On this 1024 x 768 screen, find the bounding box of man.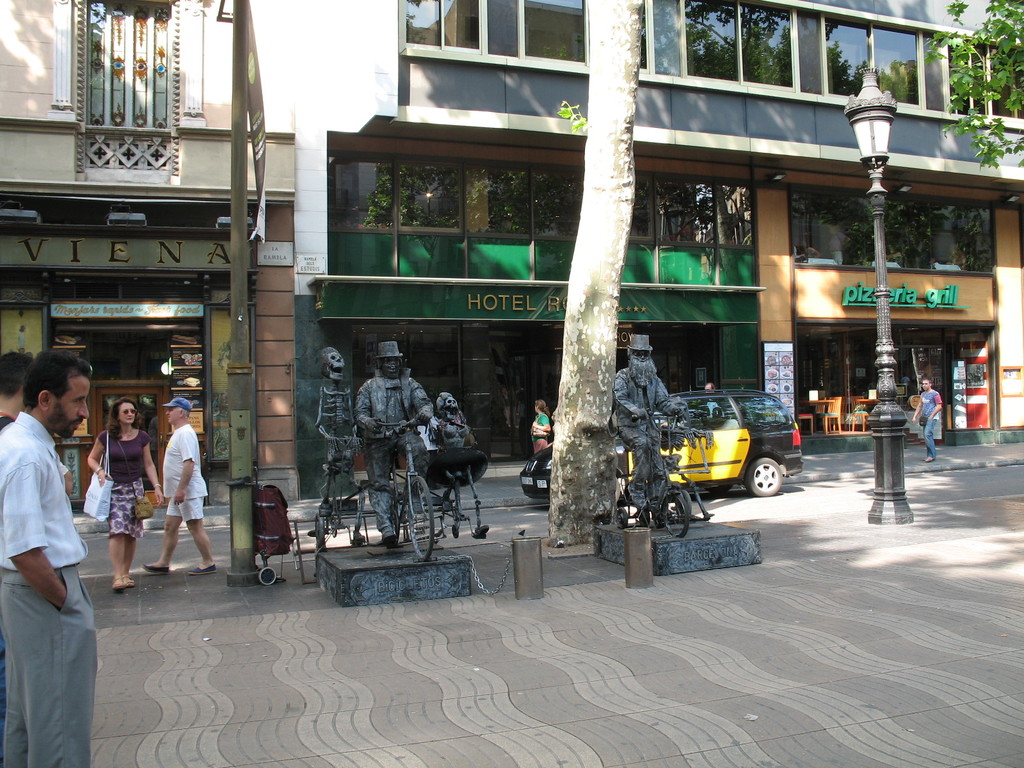
Bounding box: 608,331,686,516.
